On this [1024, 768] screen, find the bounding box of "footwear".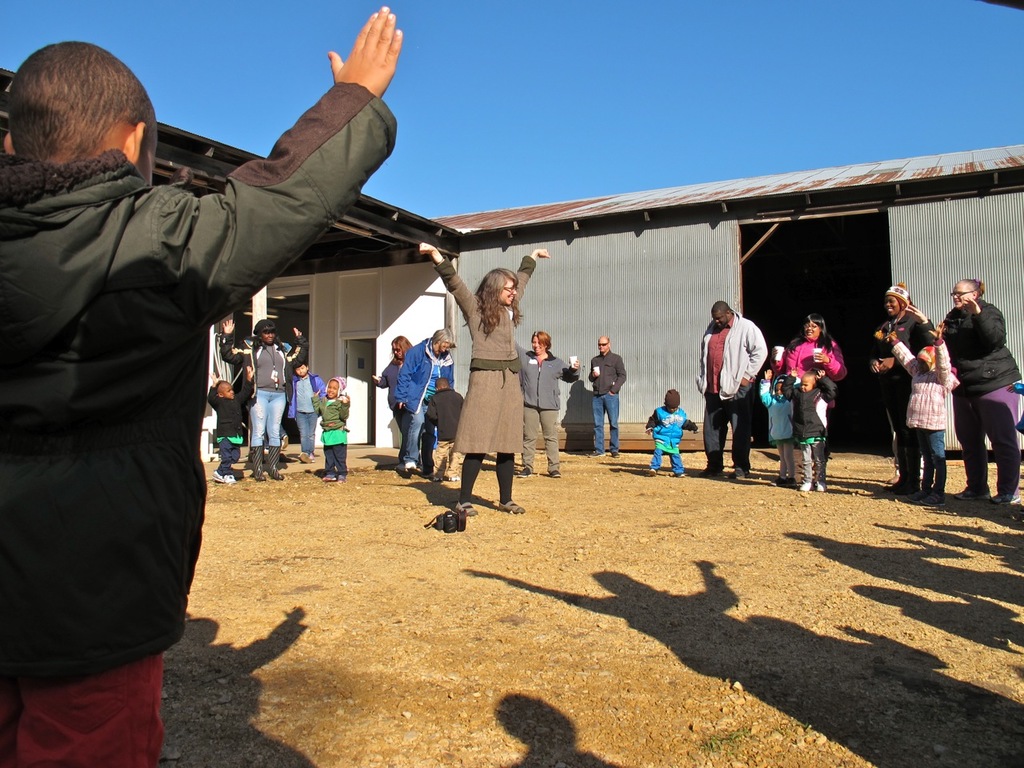
Bounding box: rect(514, 466, 530, 477).
